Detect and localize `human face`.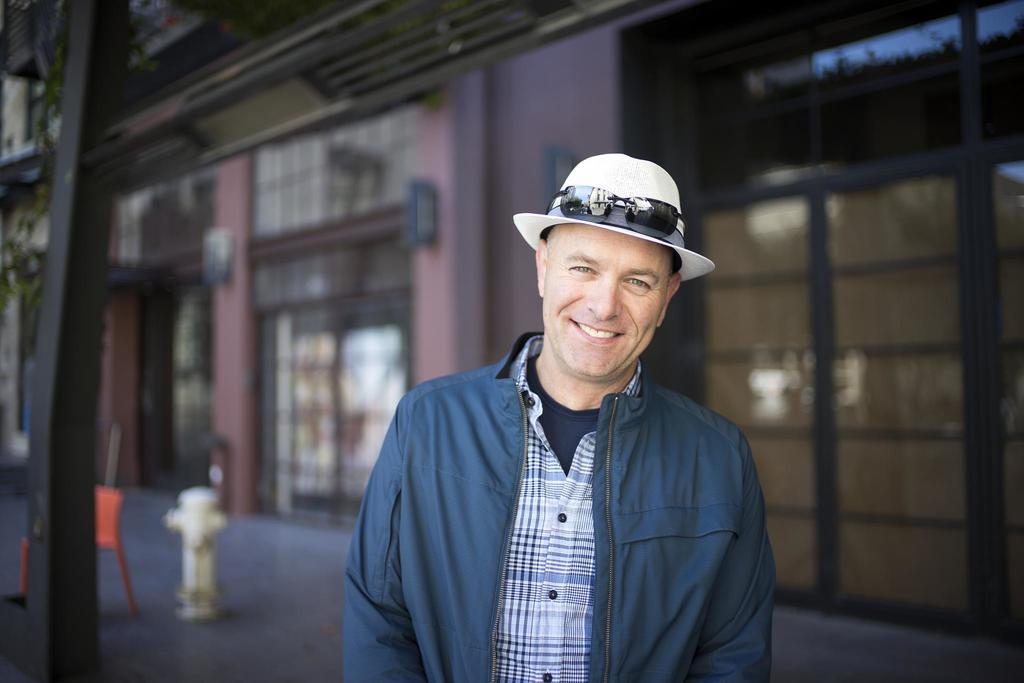
Localized at left=543, top=225, right=669, bottom=378.
